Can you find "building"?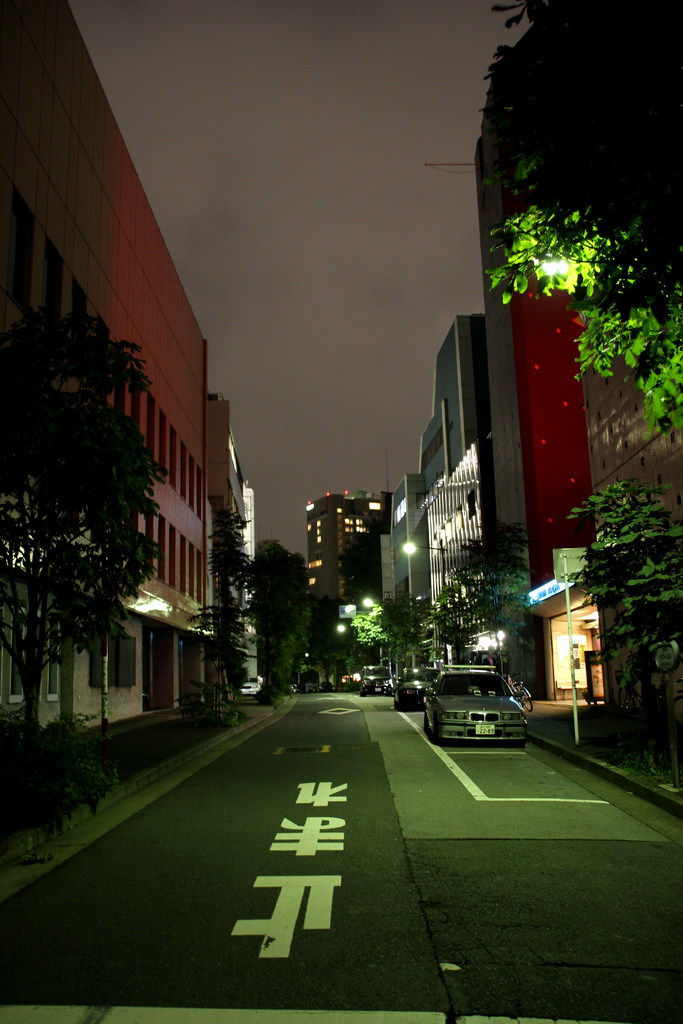
Yes, bounding box: (left=0, top=0, right=208, bottom=753).
